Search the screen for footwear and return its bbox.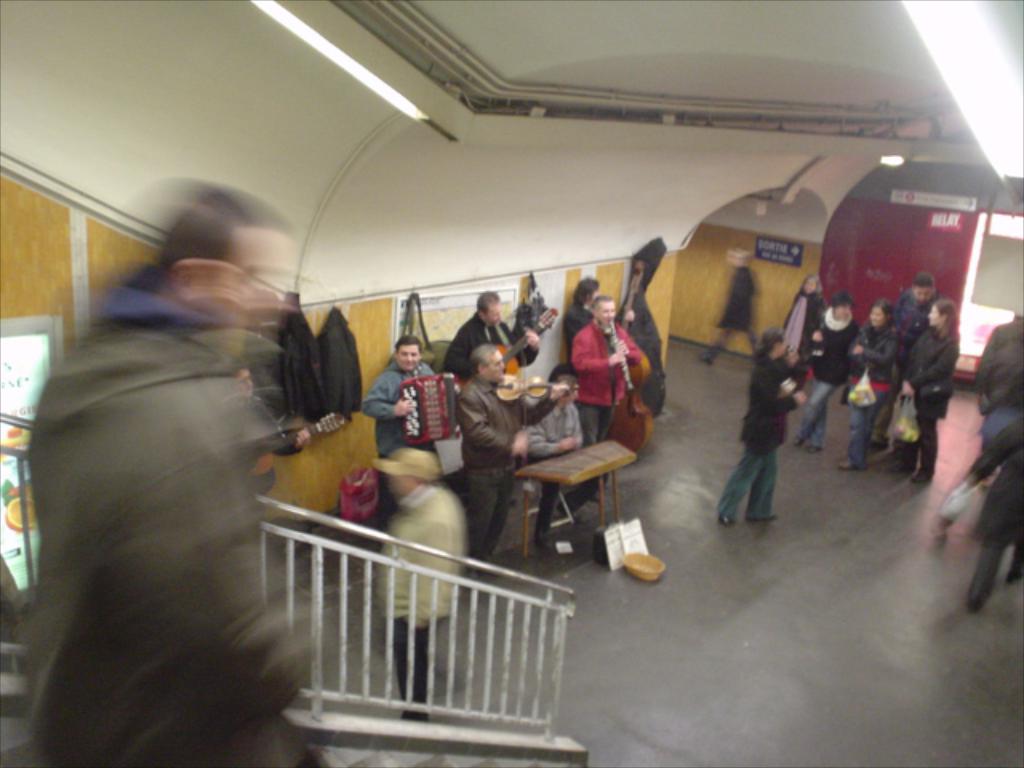
Found: select_region(870, 438, 886, 448).
